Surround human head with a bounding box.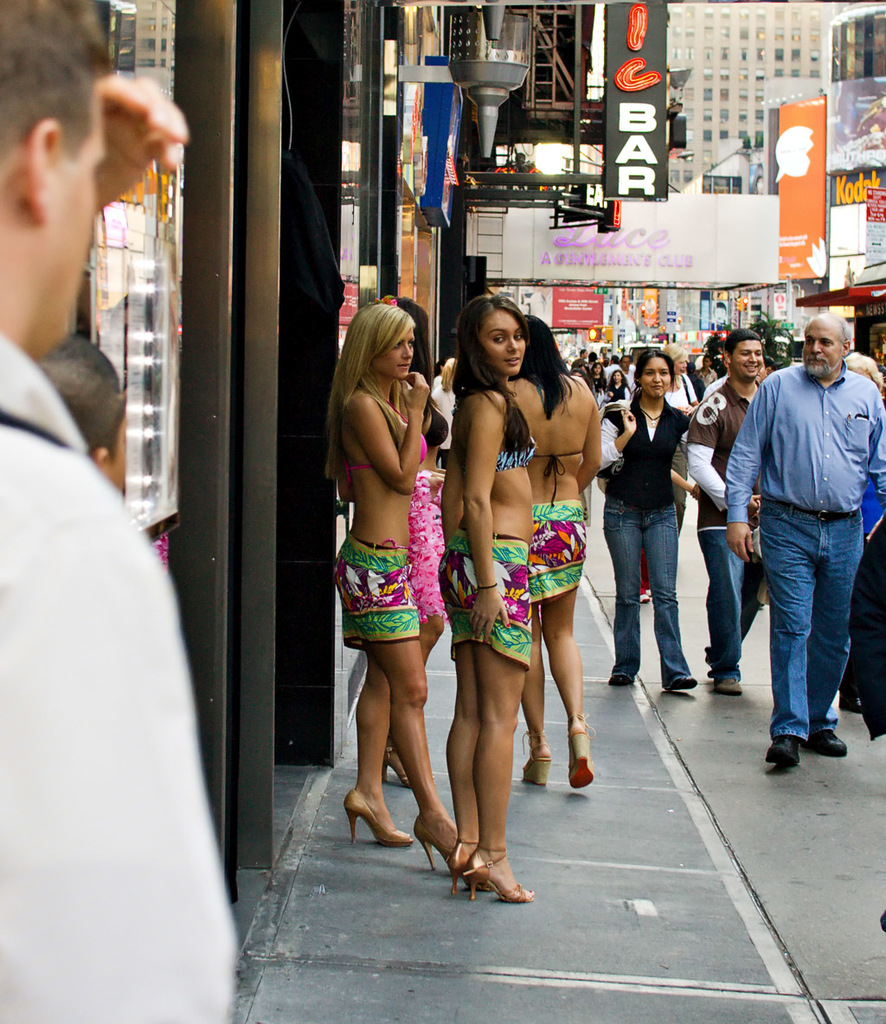
rect(351, 298, 433, 391).
